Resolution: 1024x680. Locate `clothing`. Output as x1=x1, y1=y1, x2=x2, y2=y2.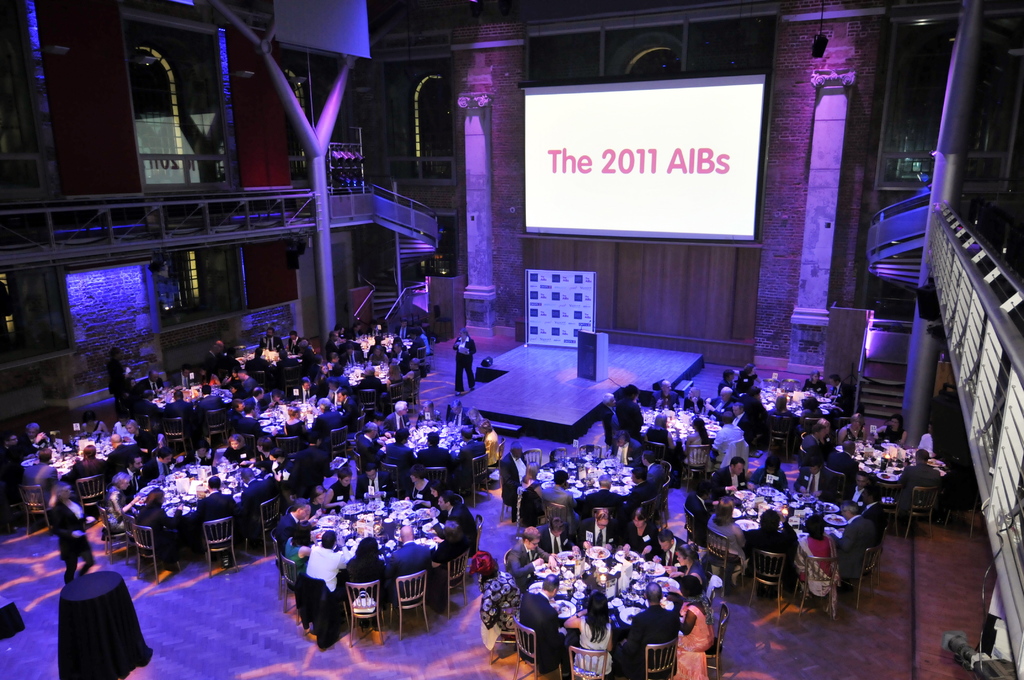
x1=399, y1=325, x2=413, y2=339.
